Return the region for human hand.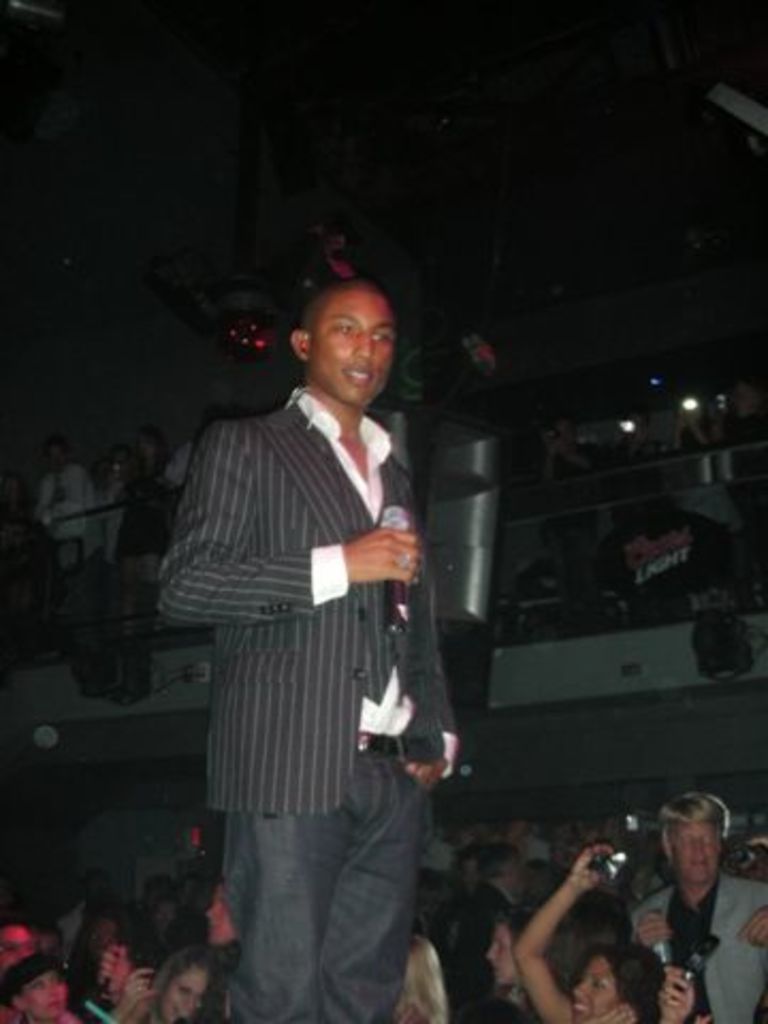
[x1=563, y1=838, x2=614, y2=898].
